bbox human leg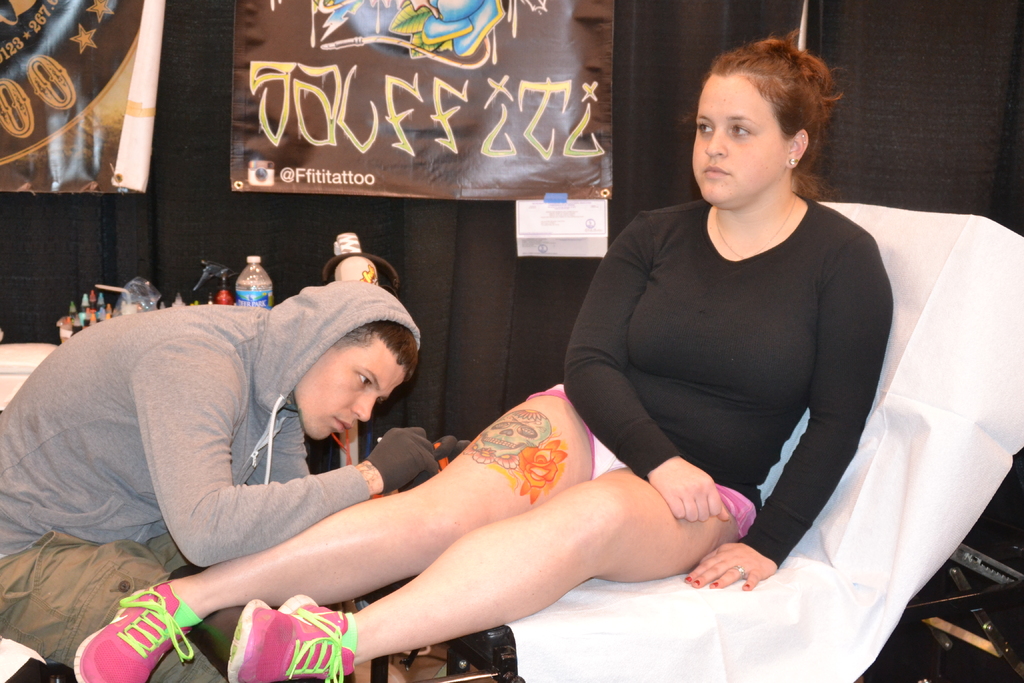
rect(0, 545, 228, 682)
